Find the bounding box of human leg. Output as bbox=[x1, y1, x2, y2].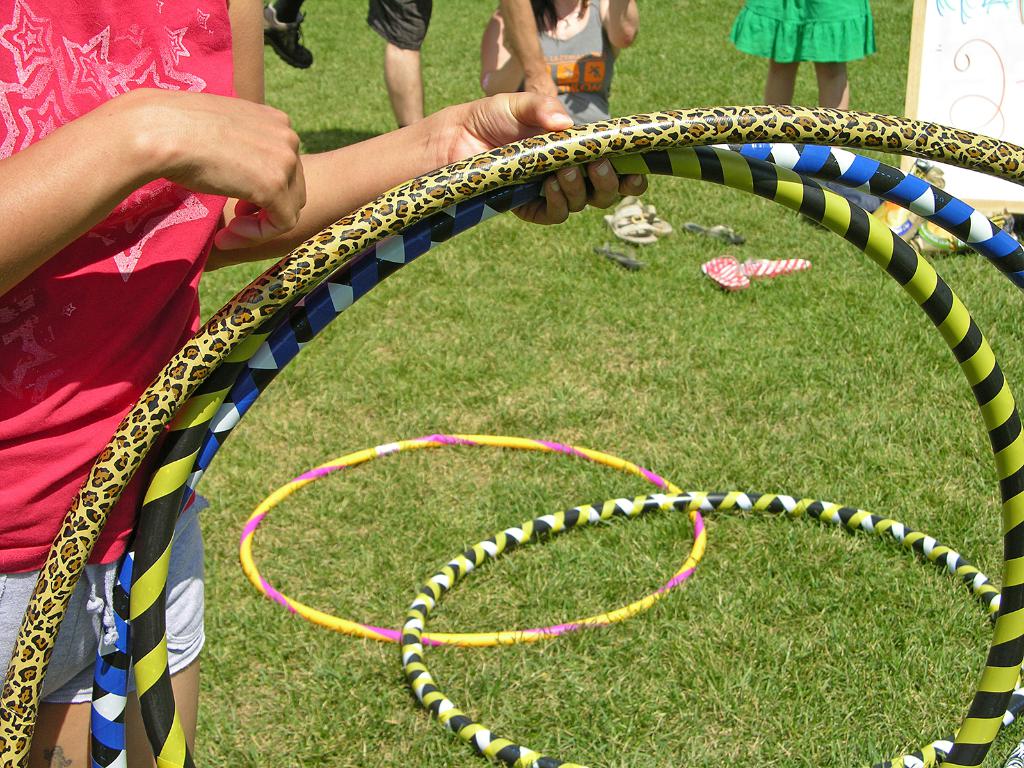
bbox=[358, 0, 431, 126].
